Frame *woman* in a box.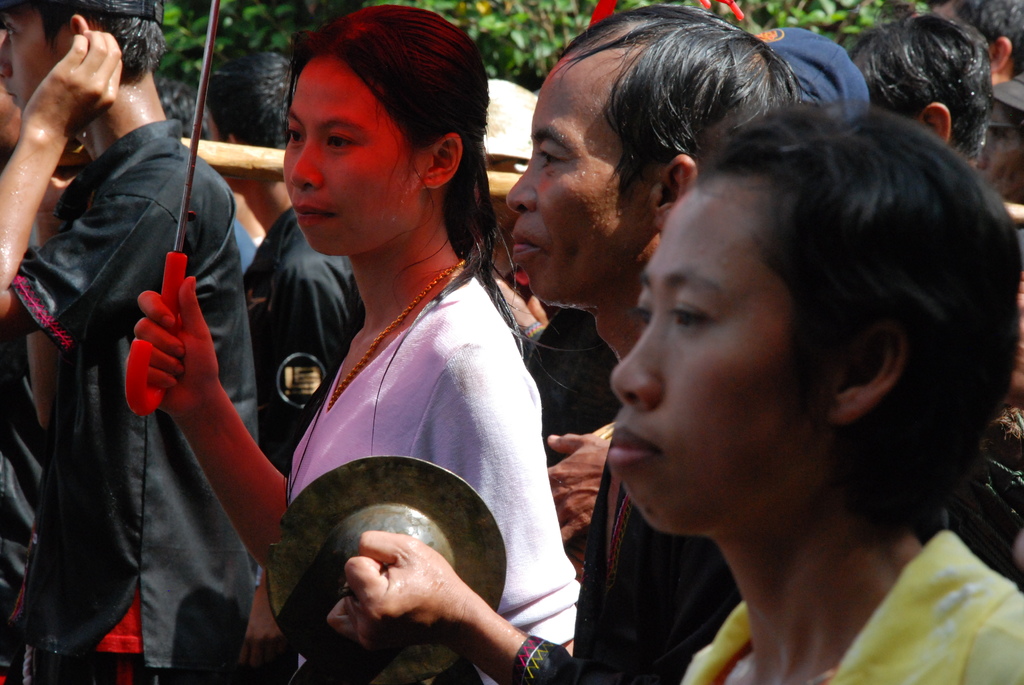
(205, 55, 563, 661).
